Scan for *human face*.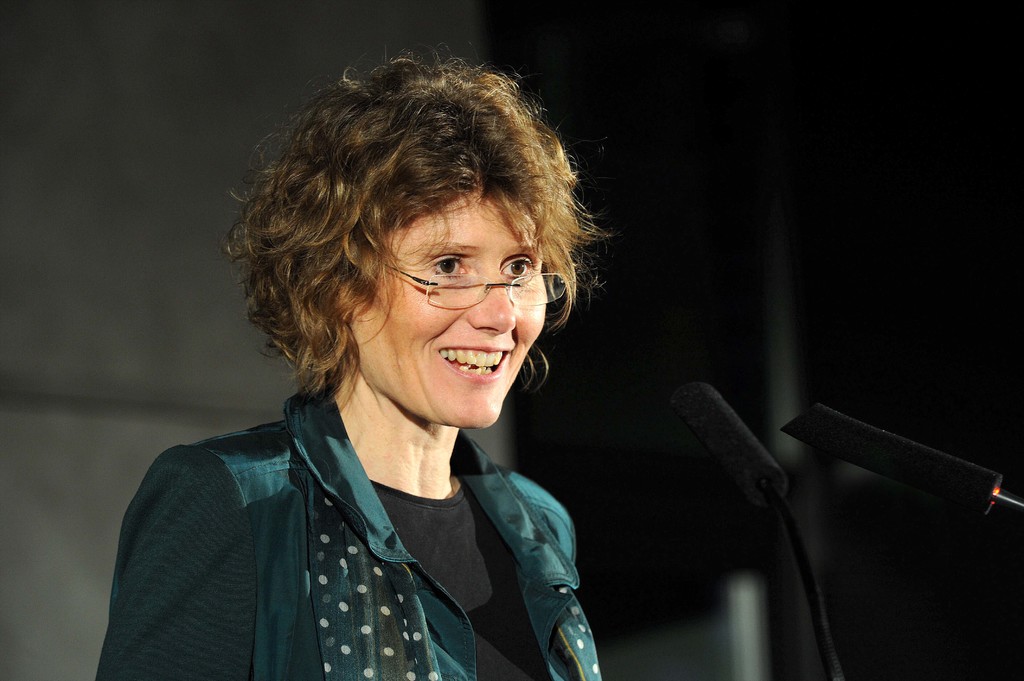
Scan result: box=[349, 188, 572, 432].
